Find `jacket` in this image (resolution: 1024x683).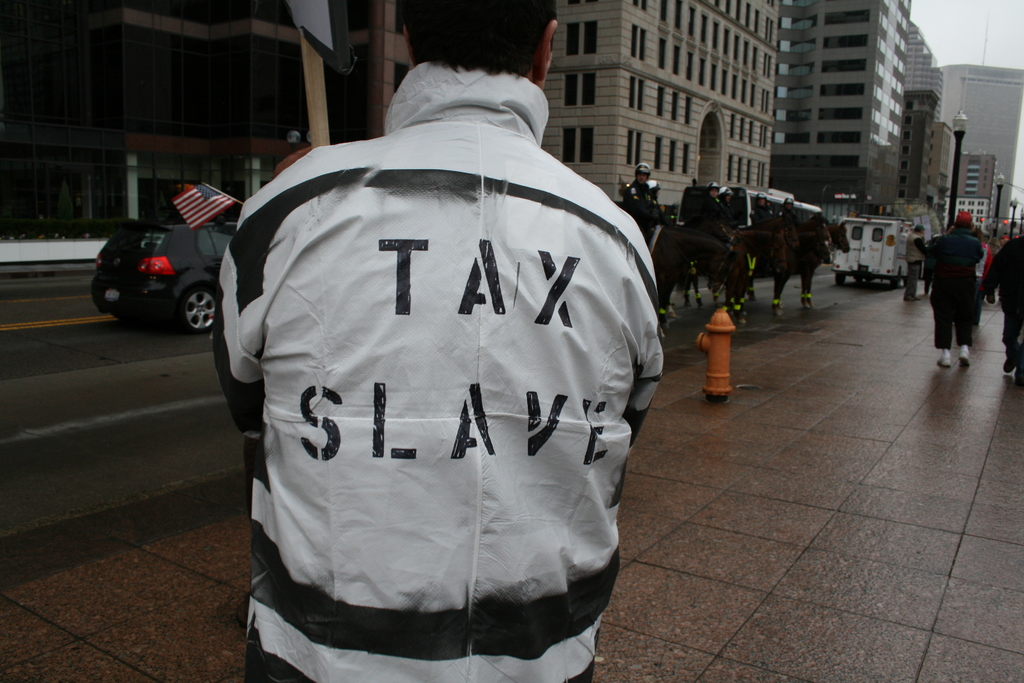
crop(921, 226, 981, 320).
